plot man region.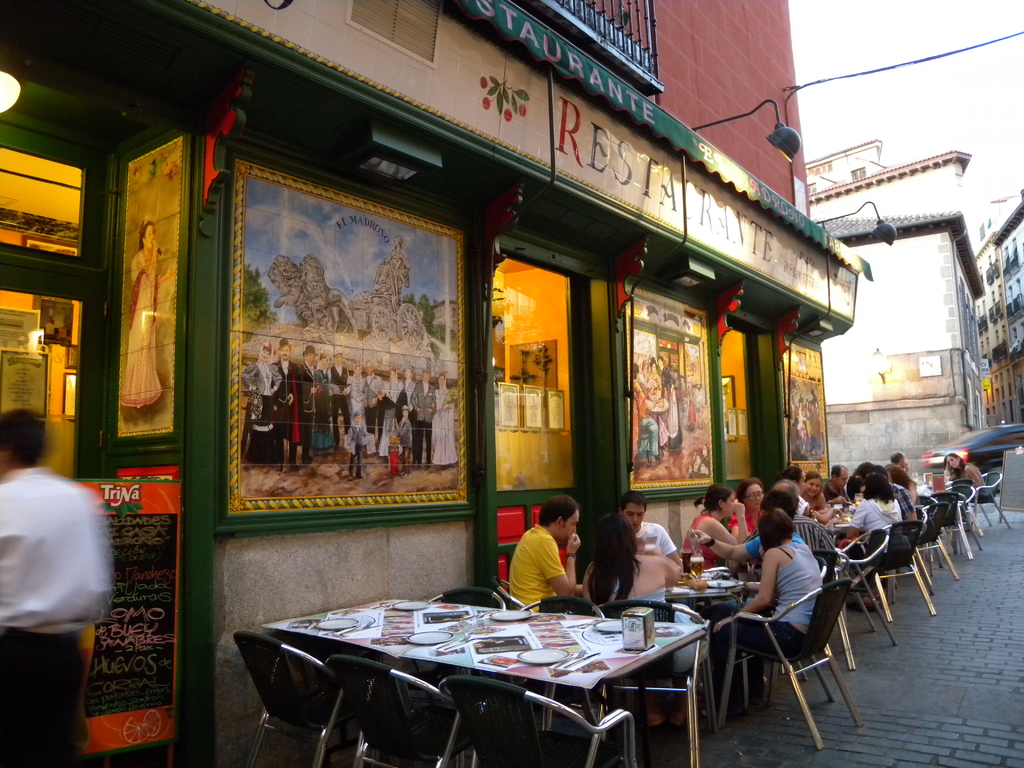
Plotted at (left=3, top=427, right=119, bottom=716).
